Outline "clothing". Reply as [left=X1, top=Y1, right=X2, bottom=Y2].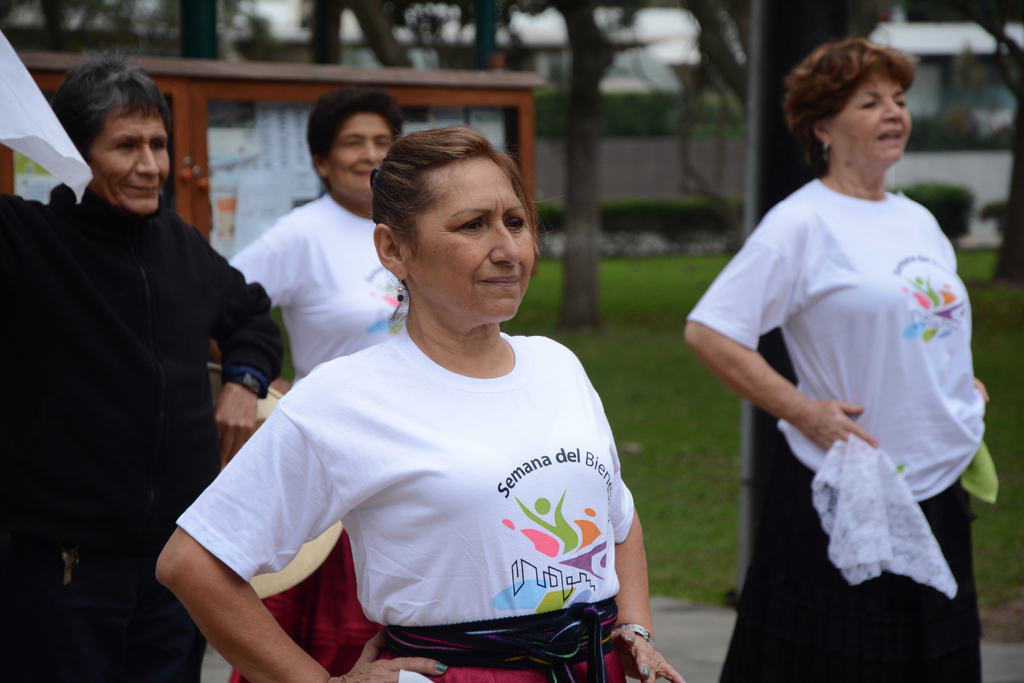
[left=723, top=427, right=990, bottom=682].
